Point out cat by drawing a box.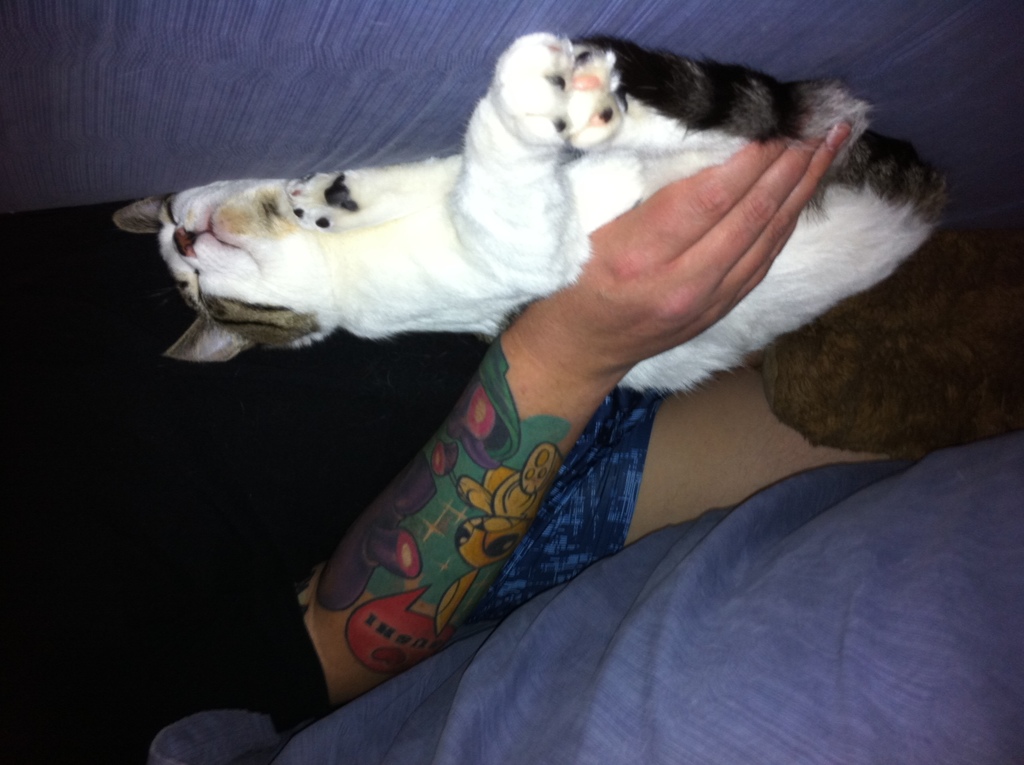
[106,28,941,401].
